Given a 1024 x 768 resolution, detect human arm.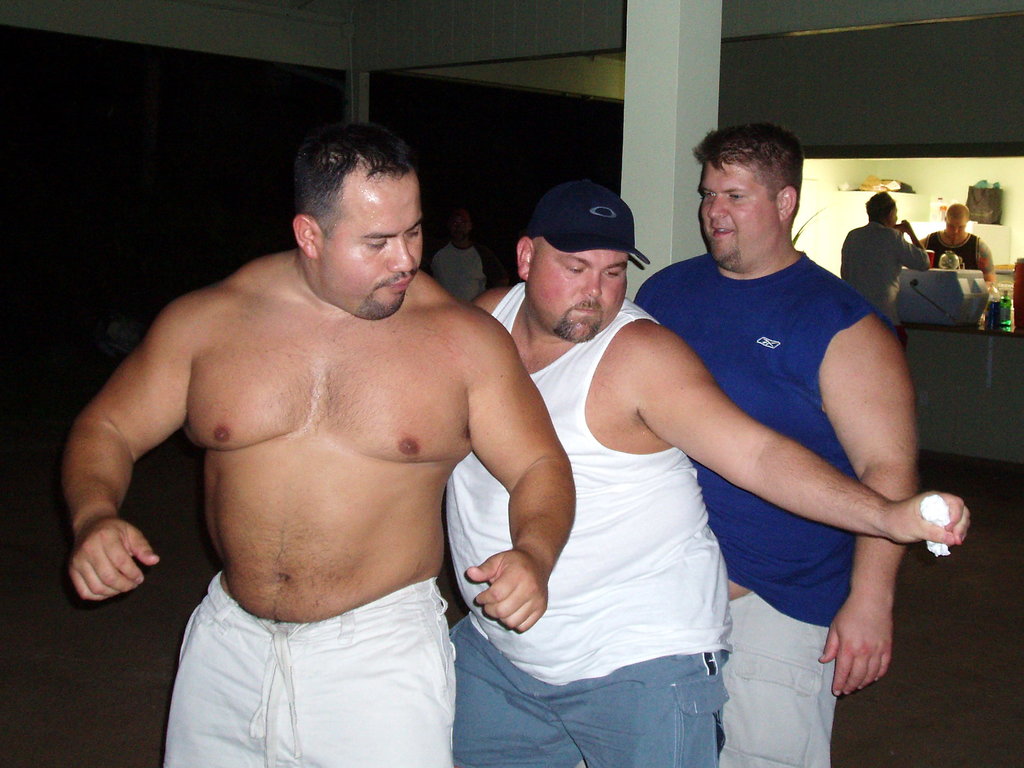
[974, 241, 999, 286].
